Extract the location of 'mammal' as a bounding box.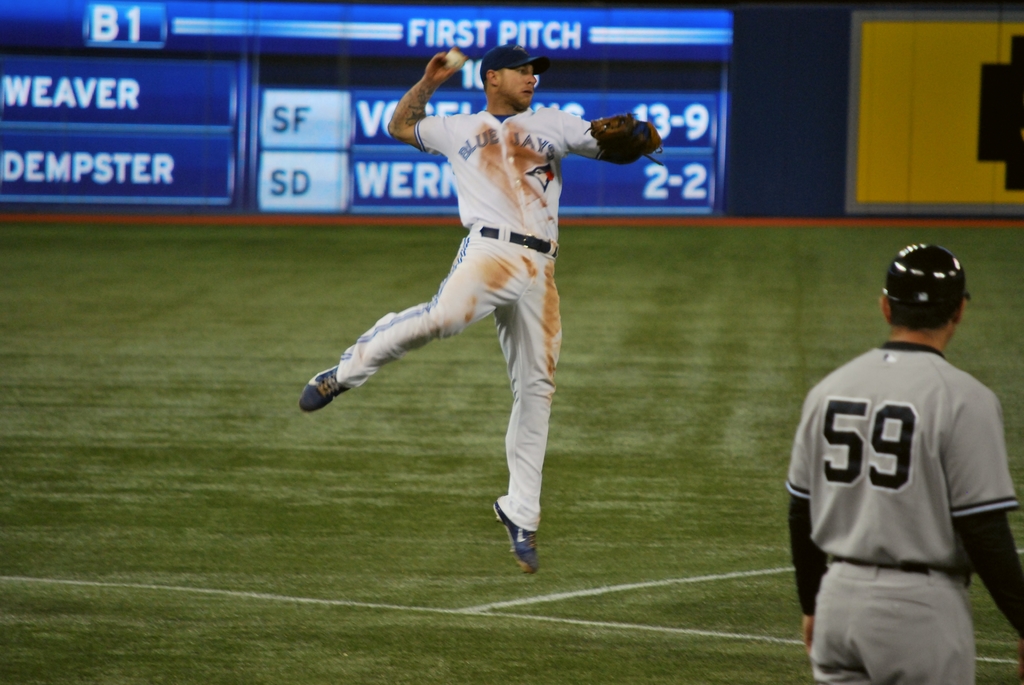
bbox=(283, 55, 641, 576).
